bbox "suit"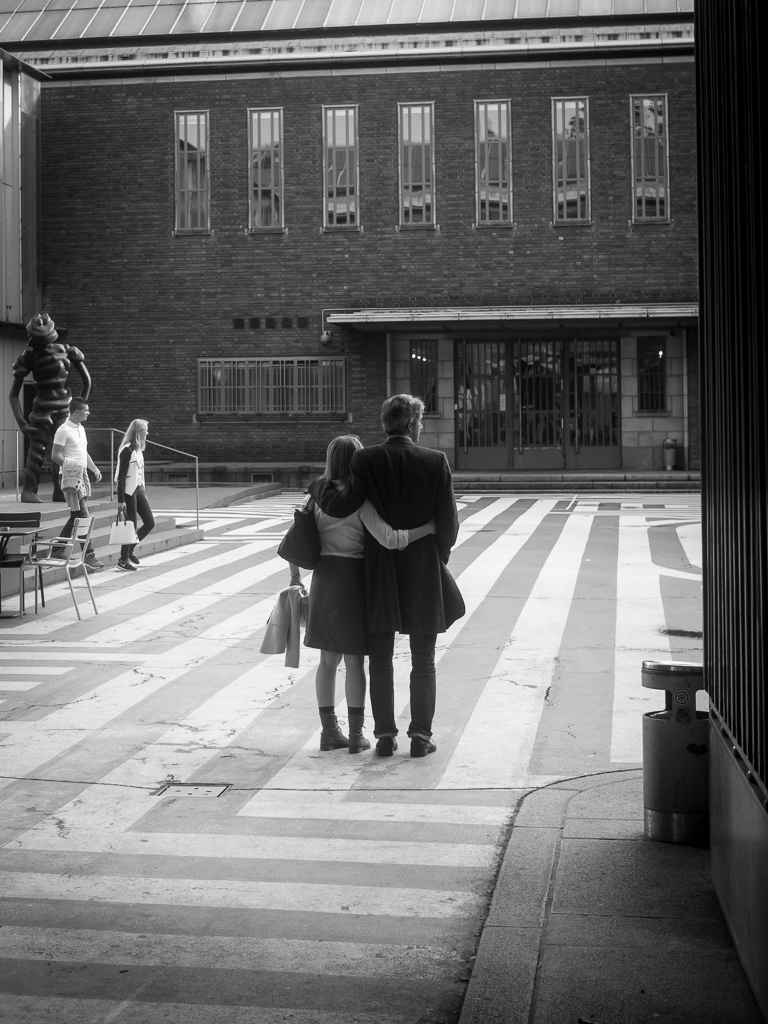
{"left": 313, "top": 443, "right": 460, "bottom": 636}
